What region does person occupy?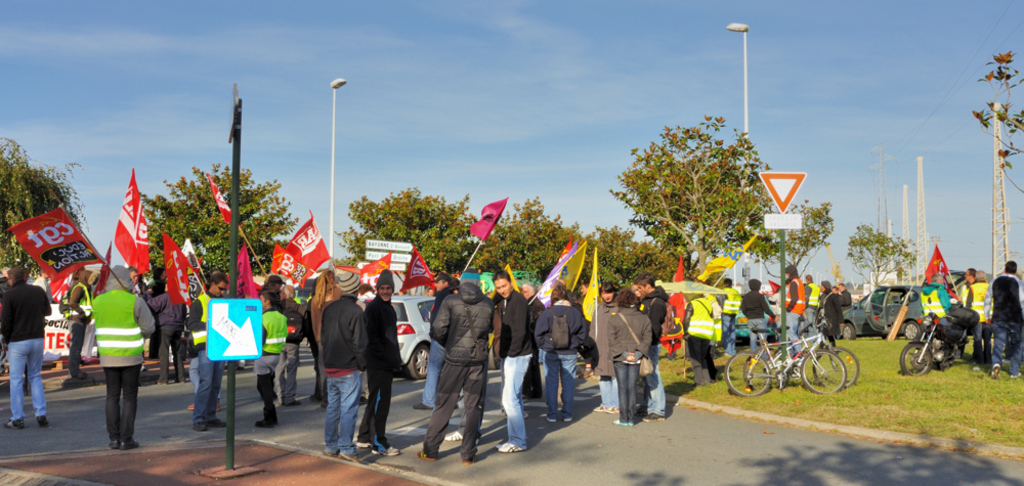
BBox(256, 285, 293, 430).
